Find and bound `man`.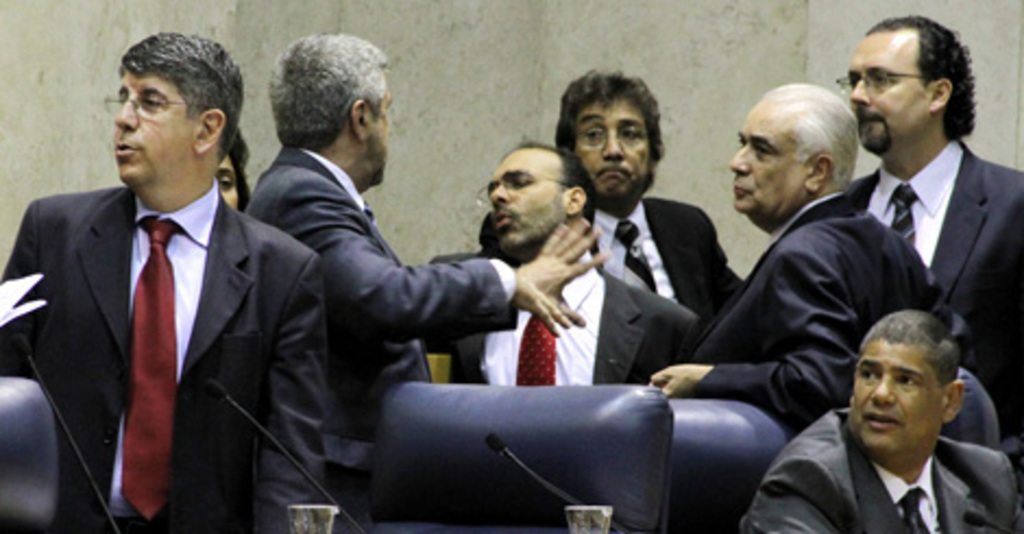
Bound: x1=240, y1=28, x2=604, y2=532.
